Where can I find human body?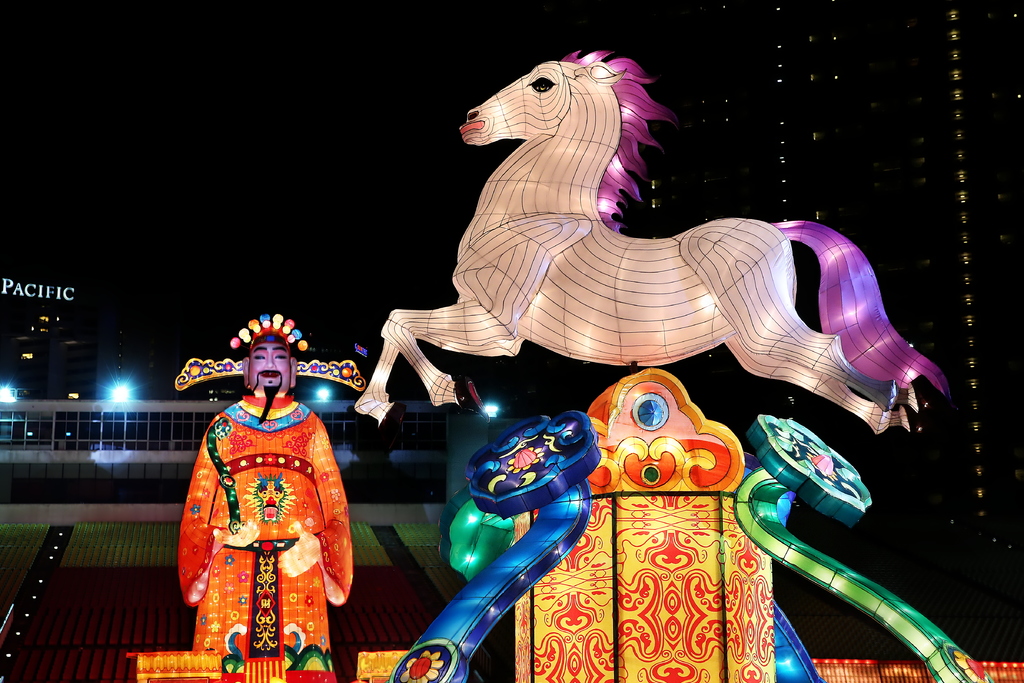
You can find it at pyautogui.locateOnScreen(185, 332, 344, 682).
